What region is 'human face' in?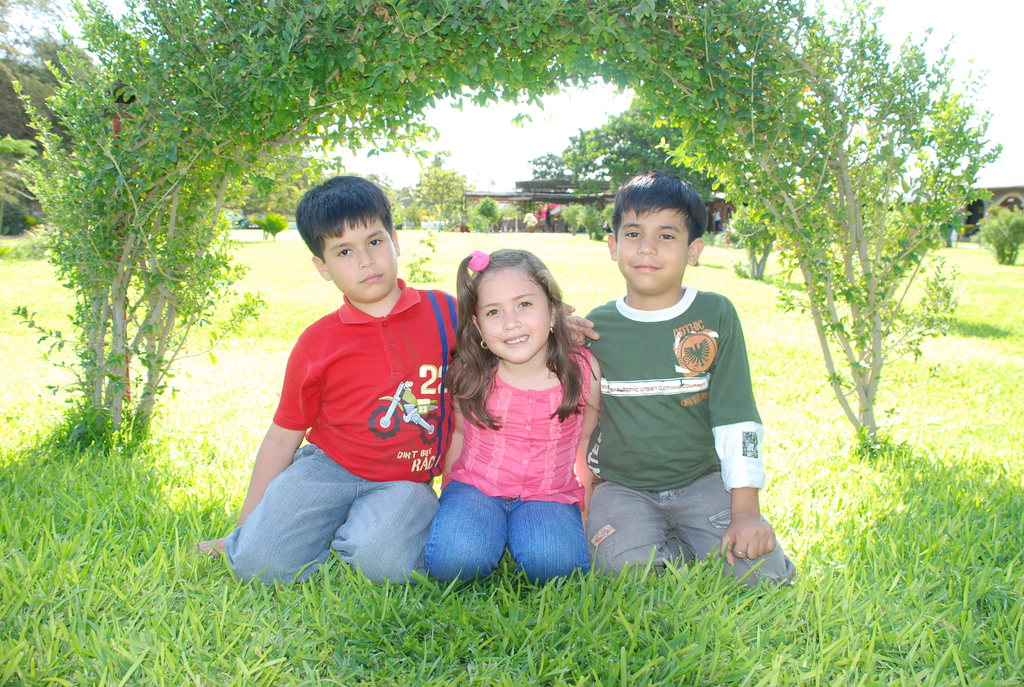
{"x1": 477, "y1": 265, "x2": 550, "y2": 365}.
